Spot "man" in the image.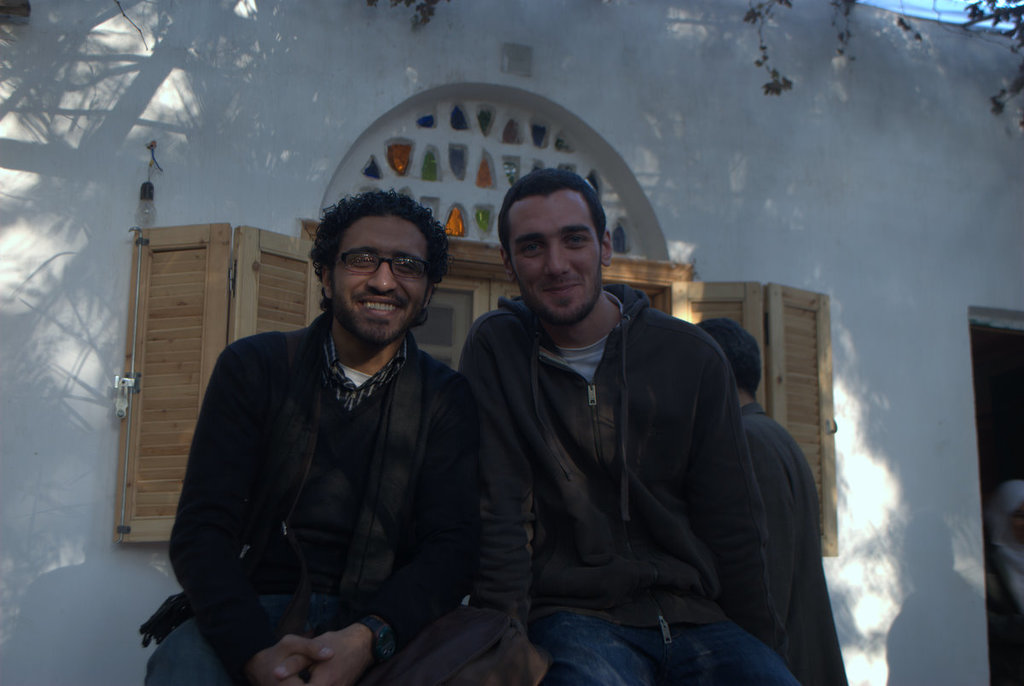
"man" found at 695:311:852:683.
